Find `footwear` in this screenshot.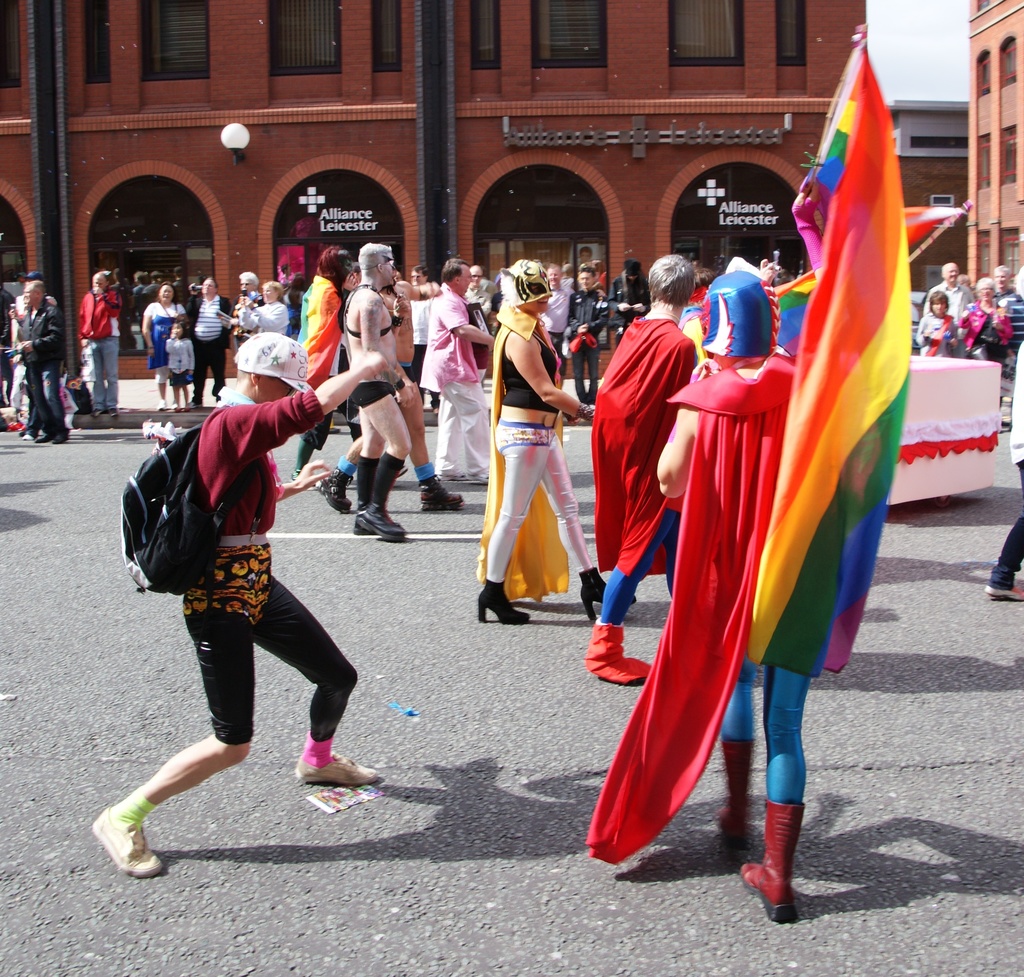
The bounding box for `footwear` is detection(216, 391, 219, 405).
